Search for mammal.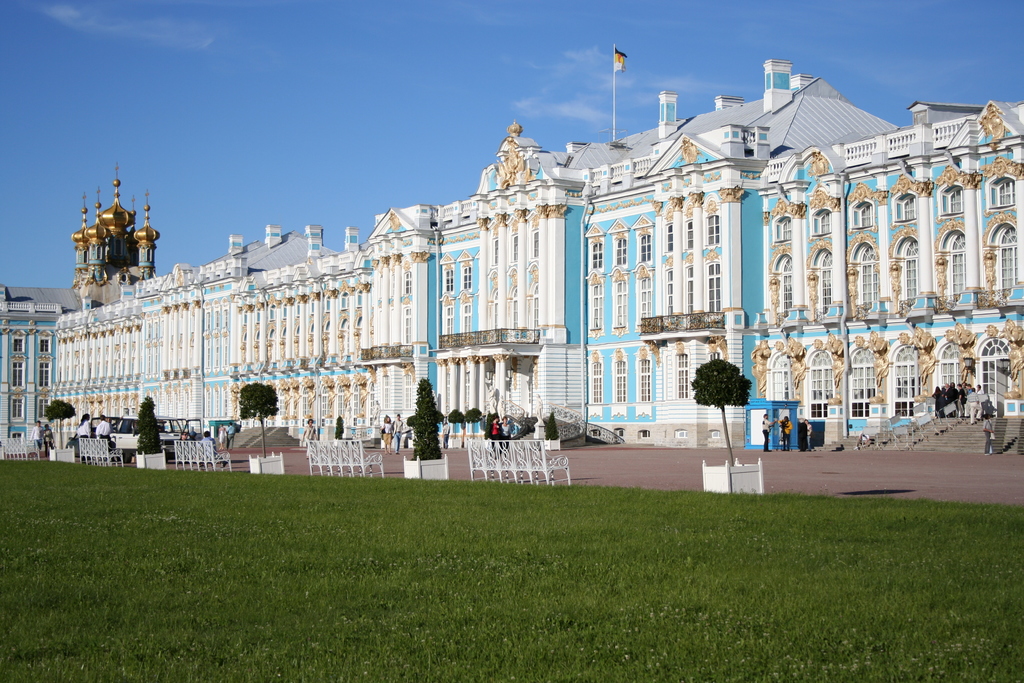
Found at 218/424/228/448.
